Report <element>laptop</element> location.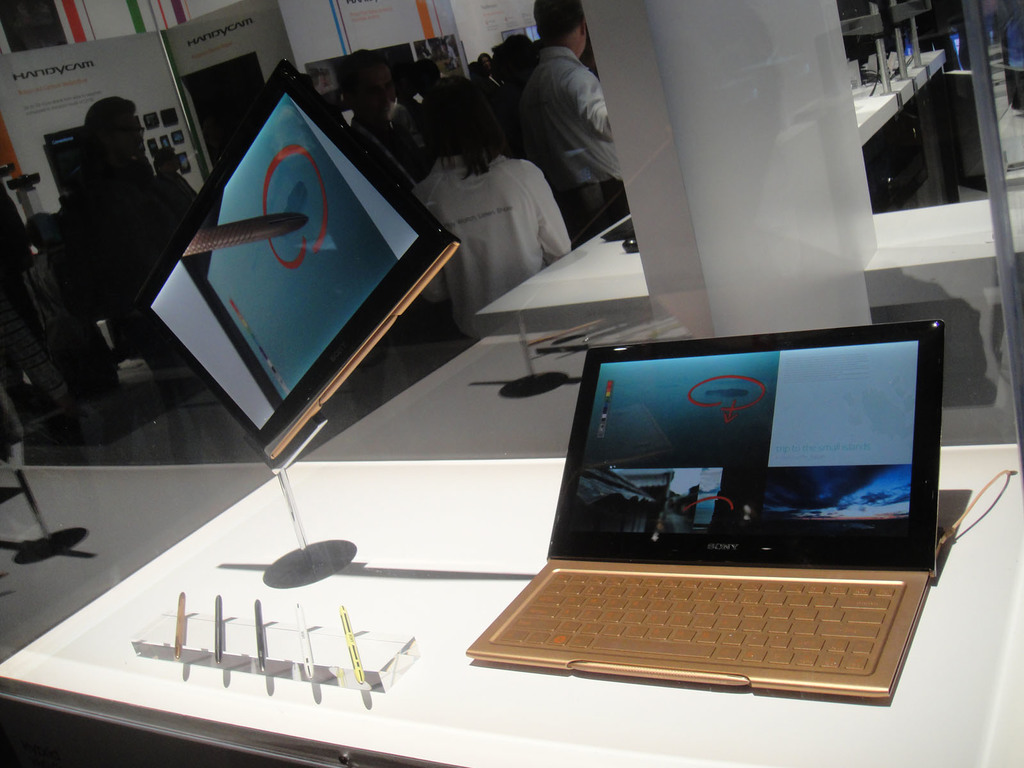
Report: region(458, 311, 954, 712).
